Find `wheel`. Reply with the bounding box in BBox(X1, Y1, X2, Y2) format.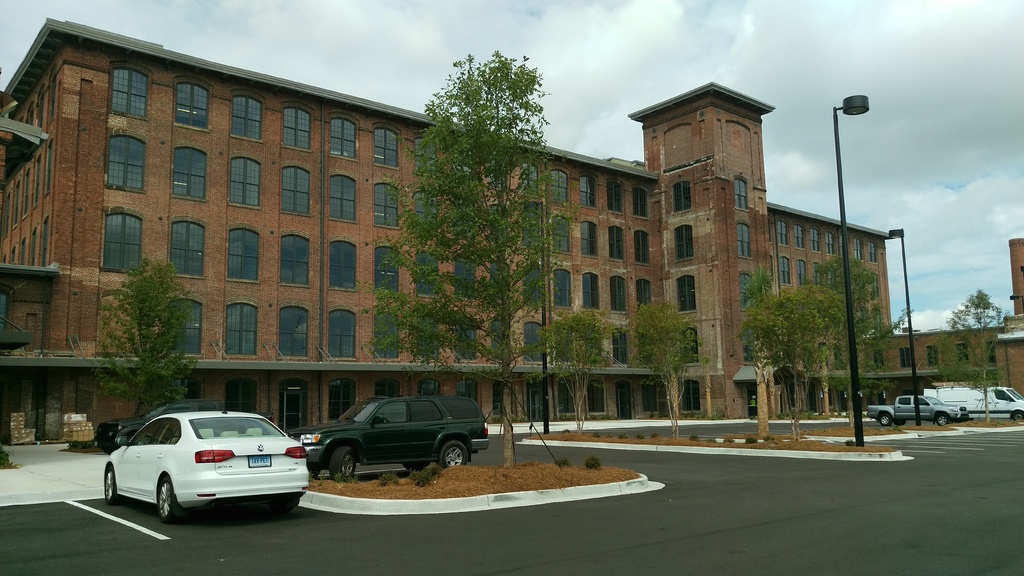
BBox(1011, 412, 1023, 419).
